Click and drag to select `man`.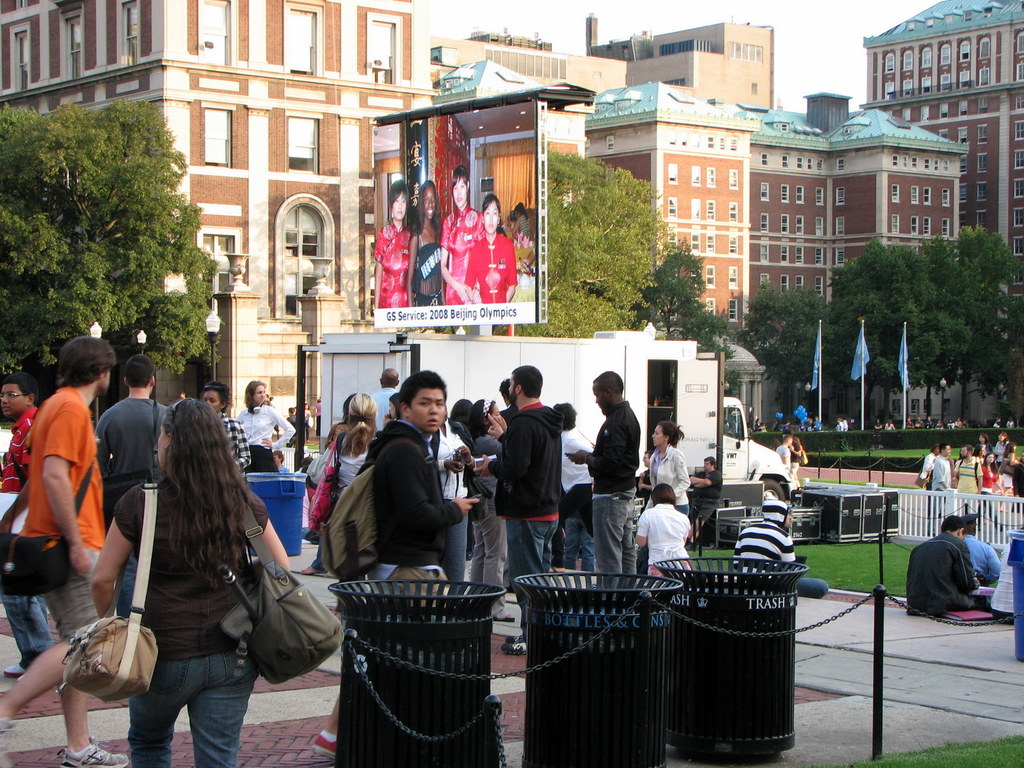
Selection: {"x1": 566, "y1": 369, "x2": 641, "y2": 598}.
